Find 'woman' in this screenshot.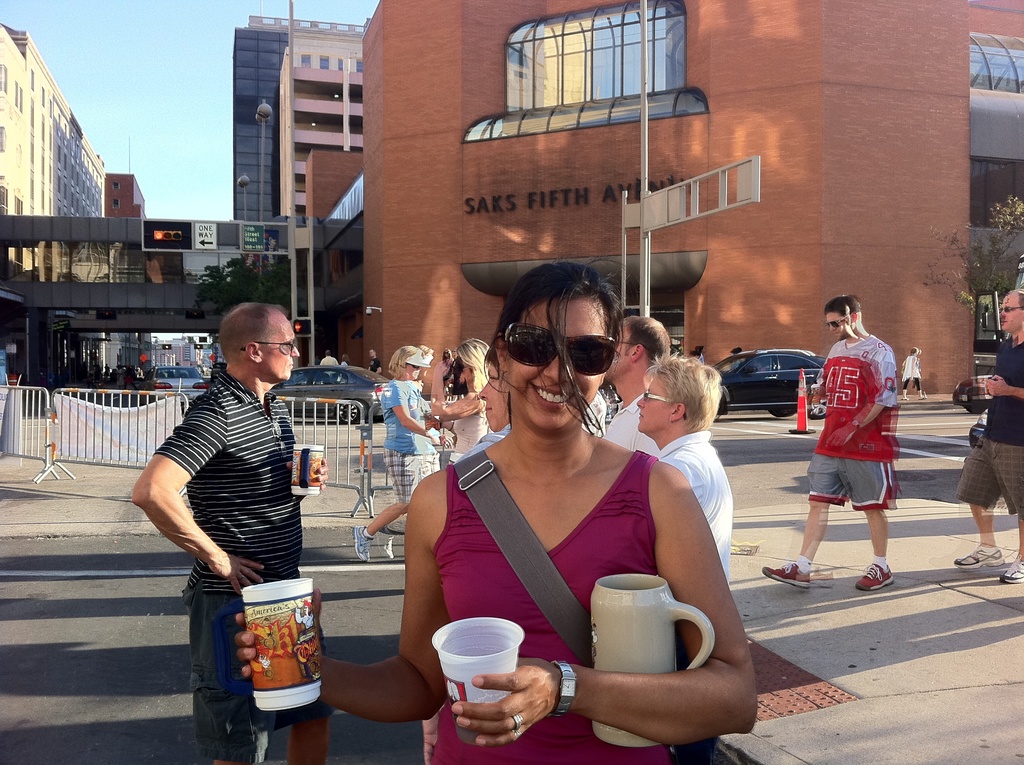
The bounding box for 'woman' is (x1=419, y1=273, x2=714, y2=742).
